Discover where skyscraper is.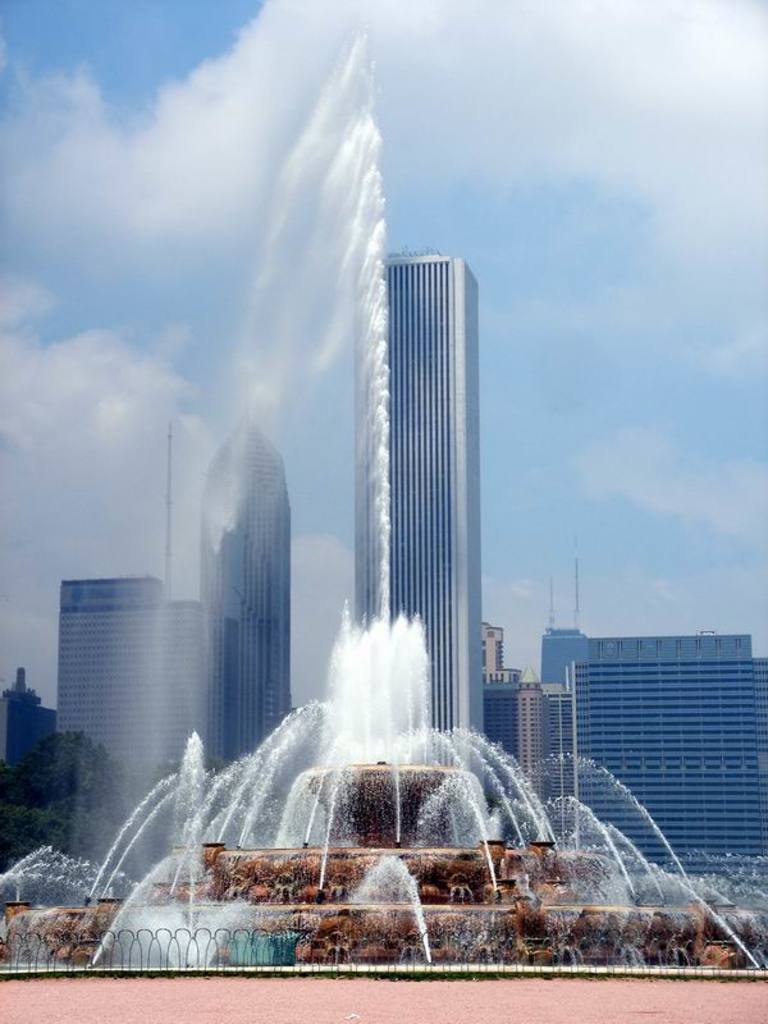
Discovered at {"left": 165, "top": 425, "right": 202, "bottom": 608}.
